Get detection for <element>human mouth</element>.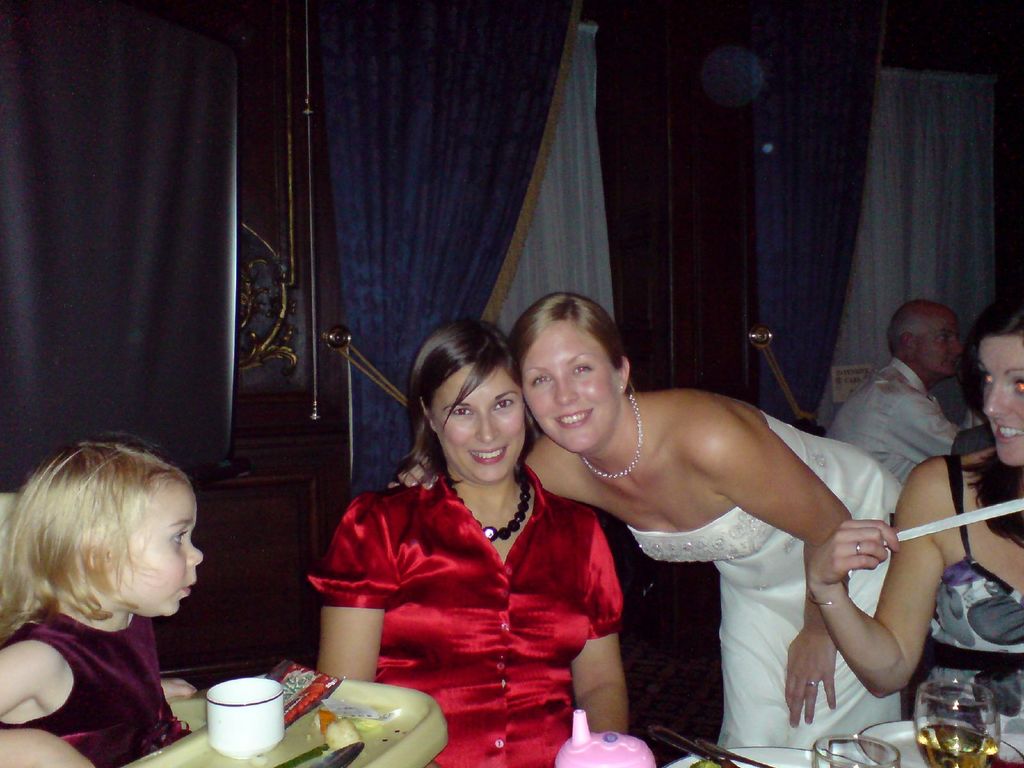
Detection: left=948, top=356, right=957, bottom=366.
